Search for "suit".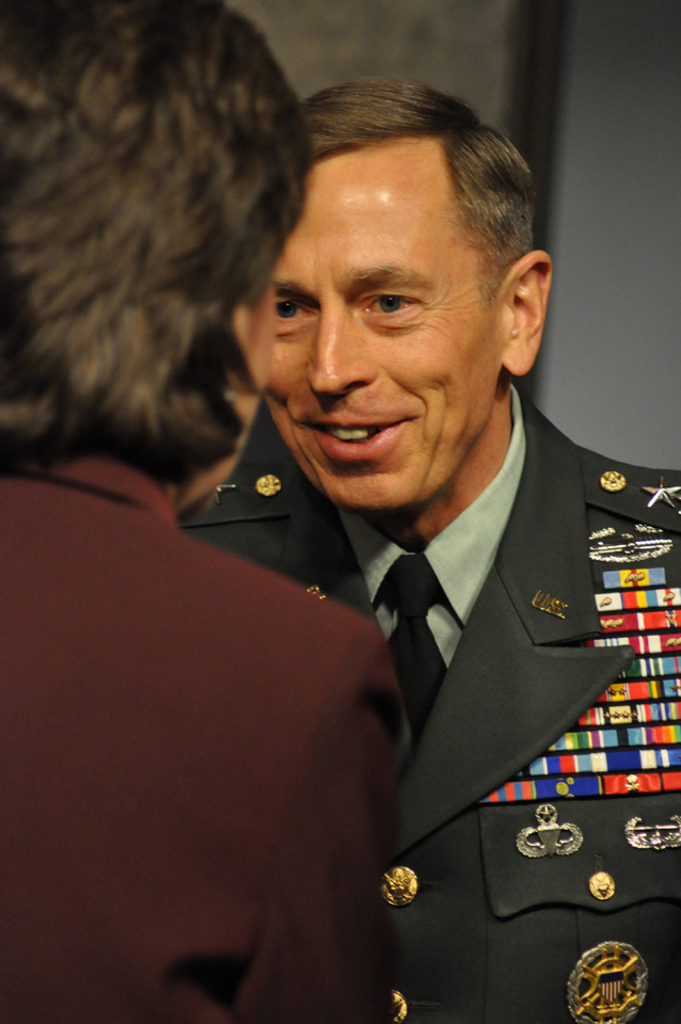
Found at 0/449/403/1023.
